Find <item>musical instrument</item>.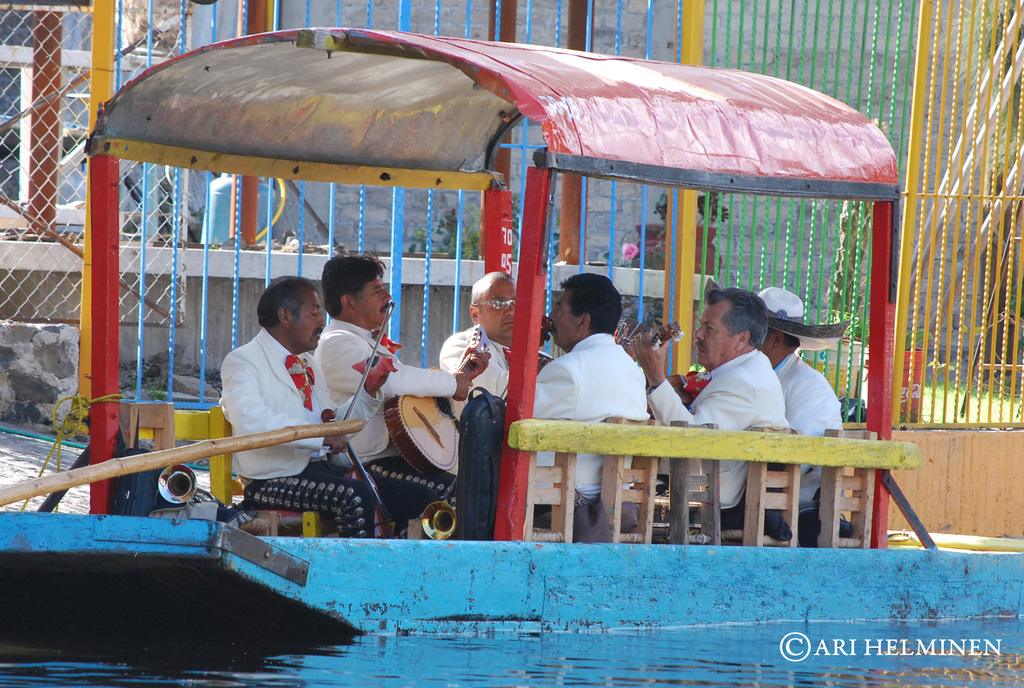
x1=640, y1=311, x2=686, y2=411.
